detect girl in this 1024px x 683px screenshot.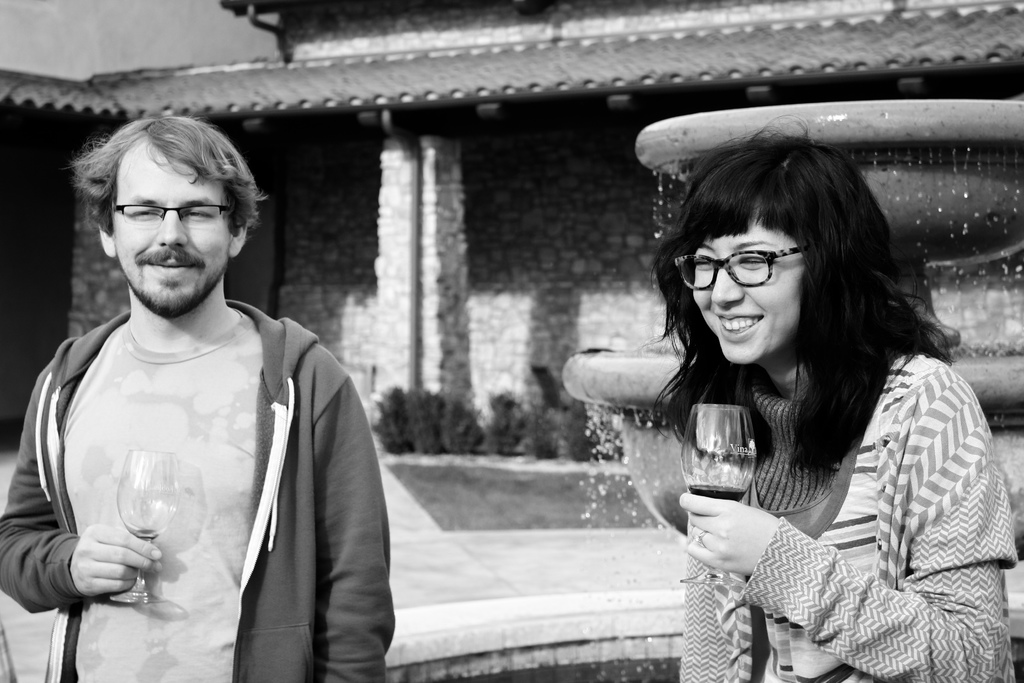
Detection: select_region(650, 110, 1018, 682).
